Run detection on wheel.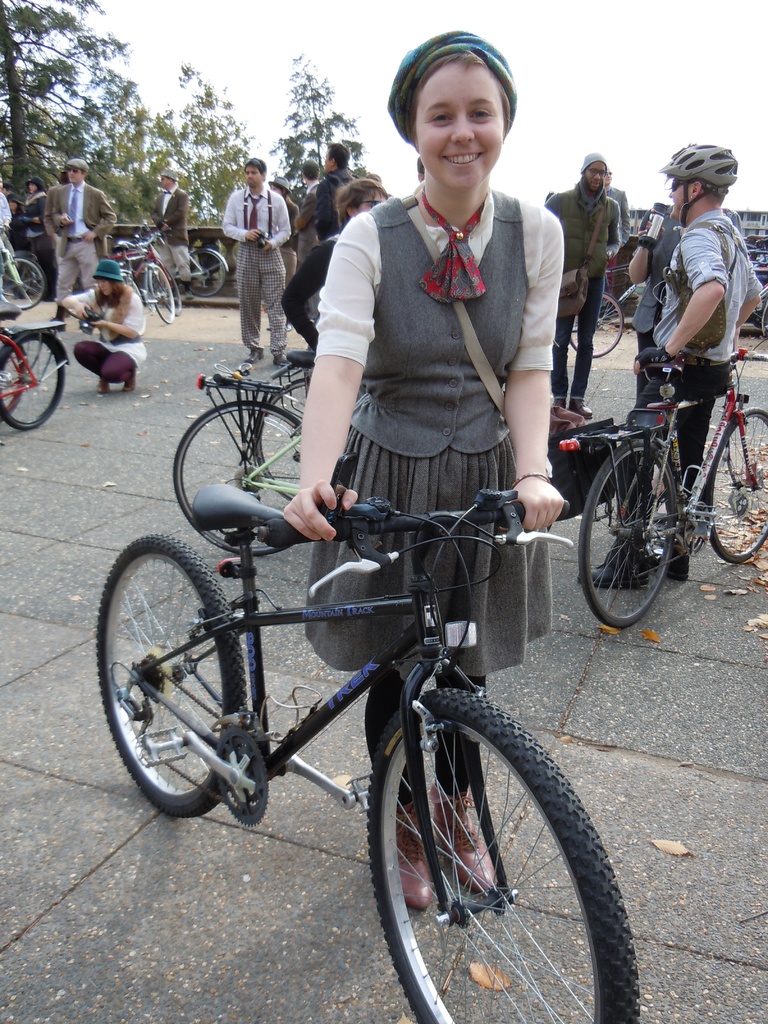
Result: 145,257,184,313.
